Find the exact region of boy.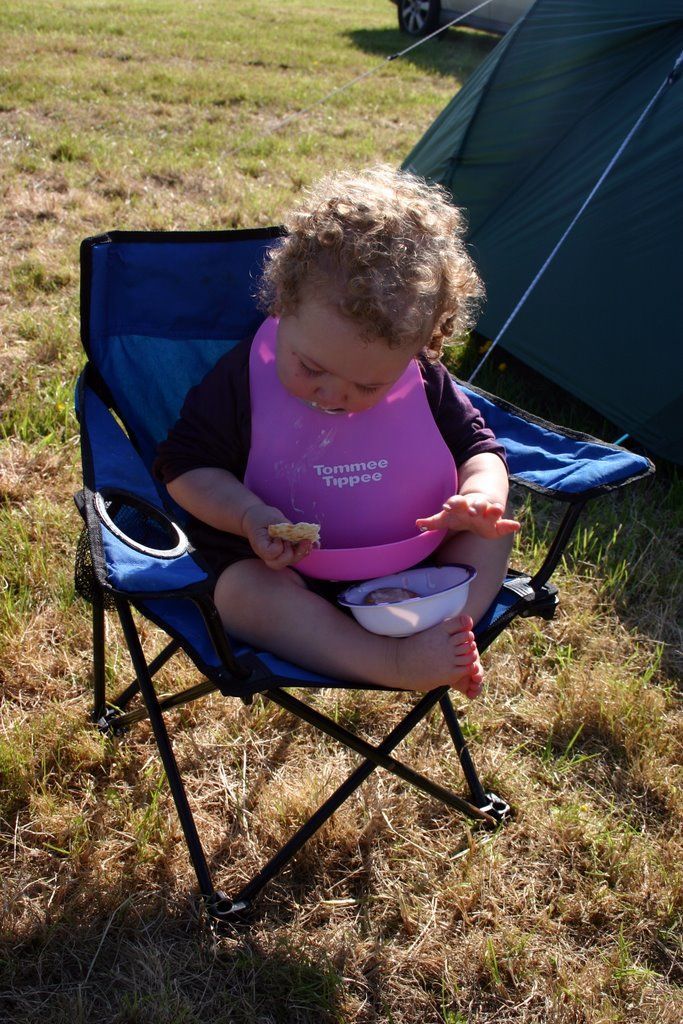
Exact region: 150,156,518,709.
